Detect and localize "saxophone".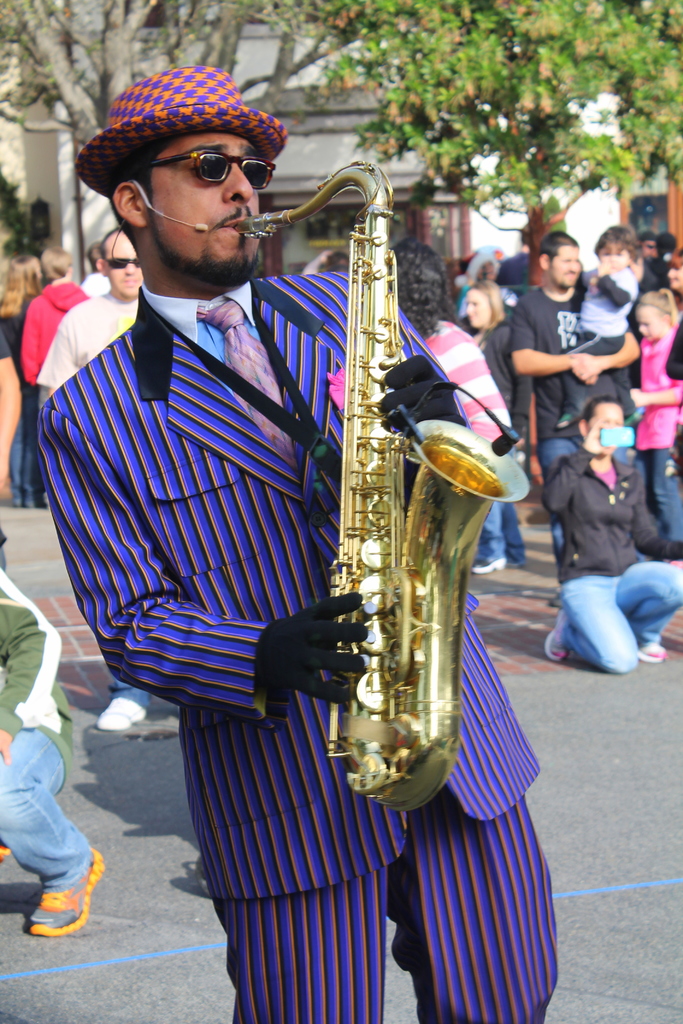
Localized at 232:154:532:814.
